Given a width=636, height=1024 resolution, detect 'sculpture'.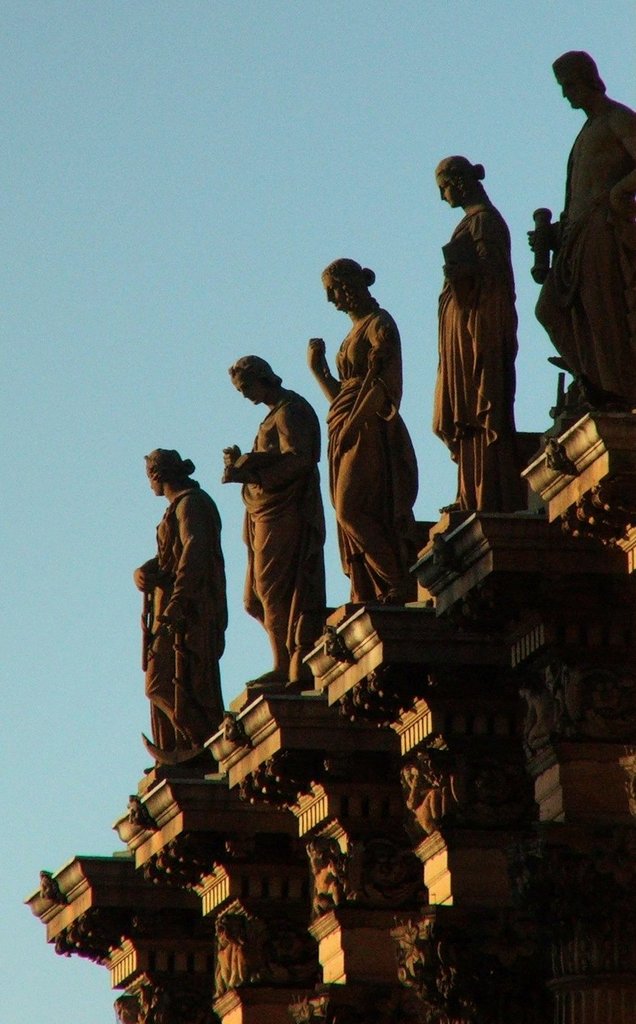
221 355 337 691.
